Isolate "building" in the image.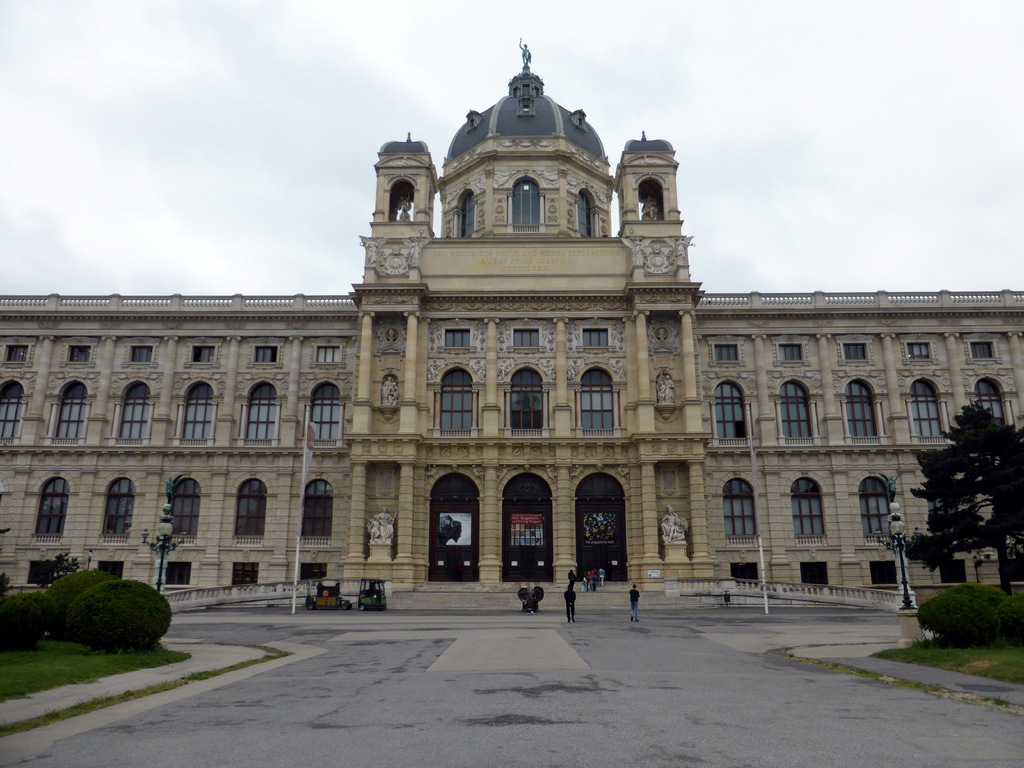
Isolated region: {"x1": 0, "y1": 38, "x2": 1023, "y2": 613}.
